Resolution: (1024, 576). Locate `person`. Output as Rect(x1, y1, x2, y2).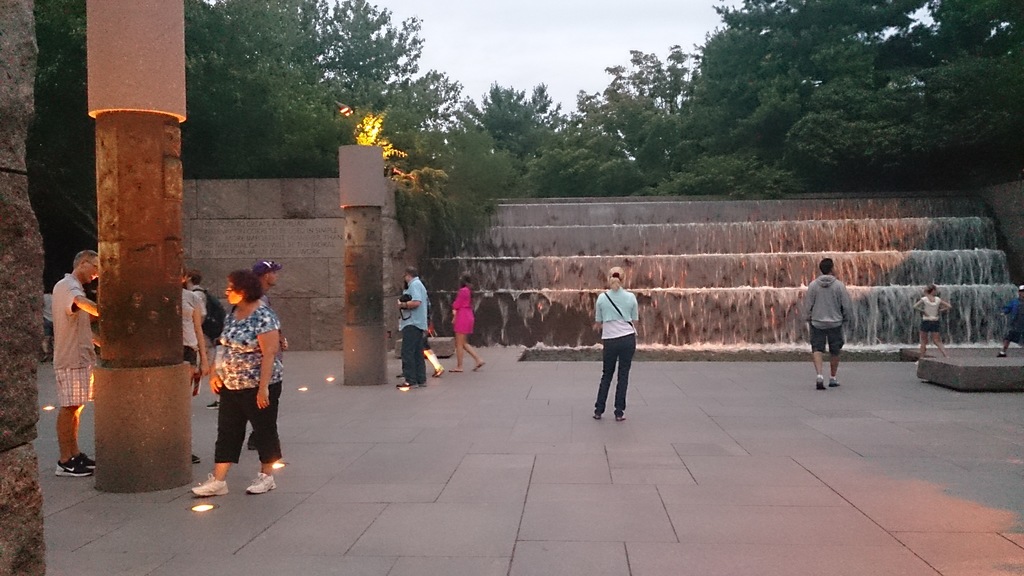
Rect(189, 271, 286, 502).
